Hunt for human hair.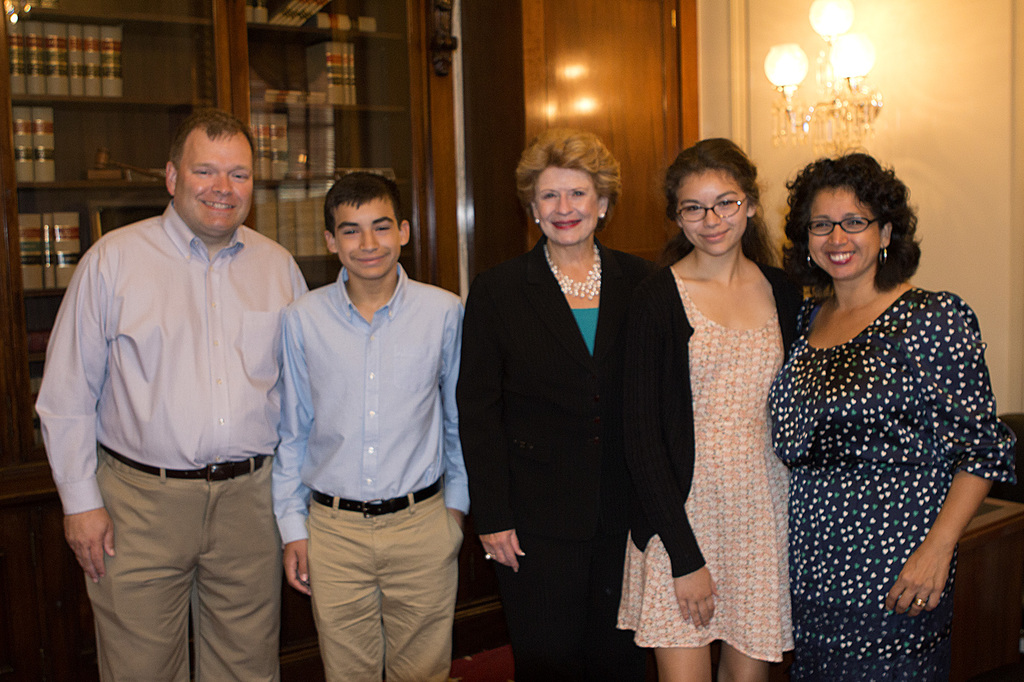
Hunted down at rect(323, 173, 403, 234).
